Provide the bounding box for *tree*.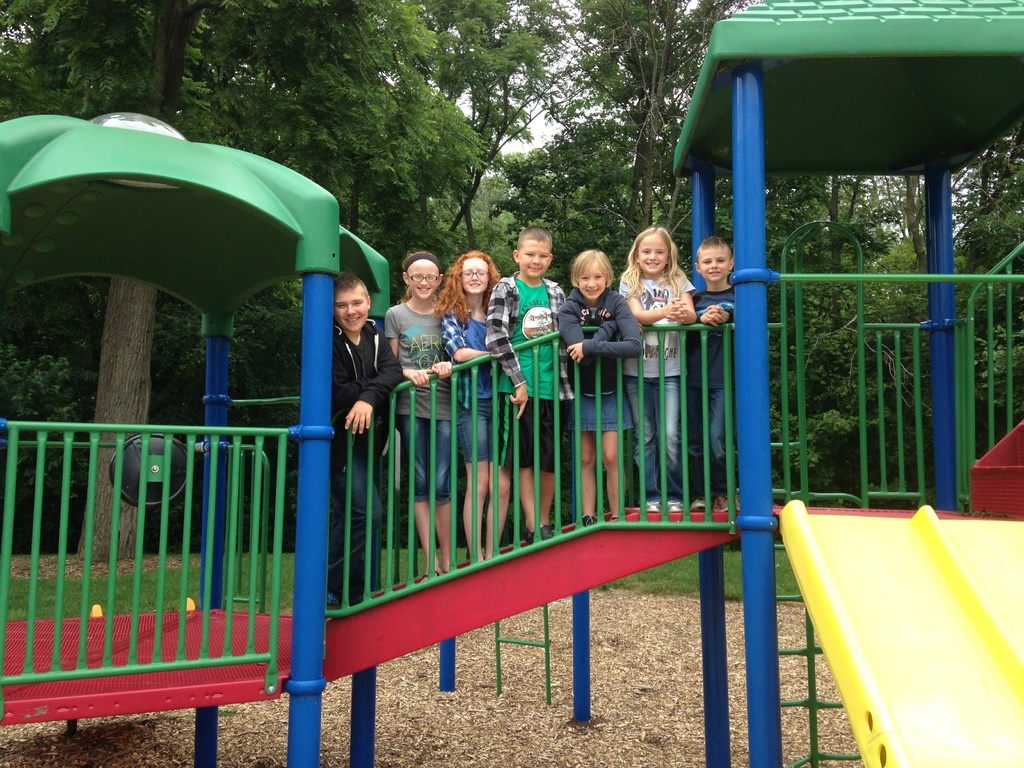
crop(0, 0, 492, 559).
